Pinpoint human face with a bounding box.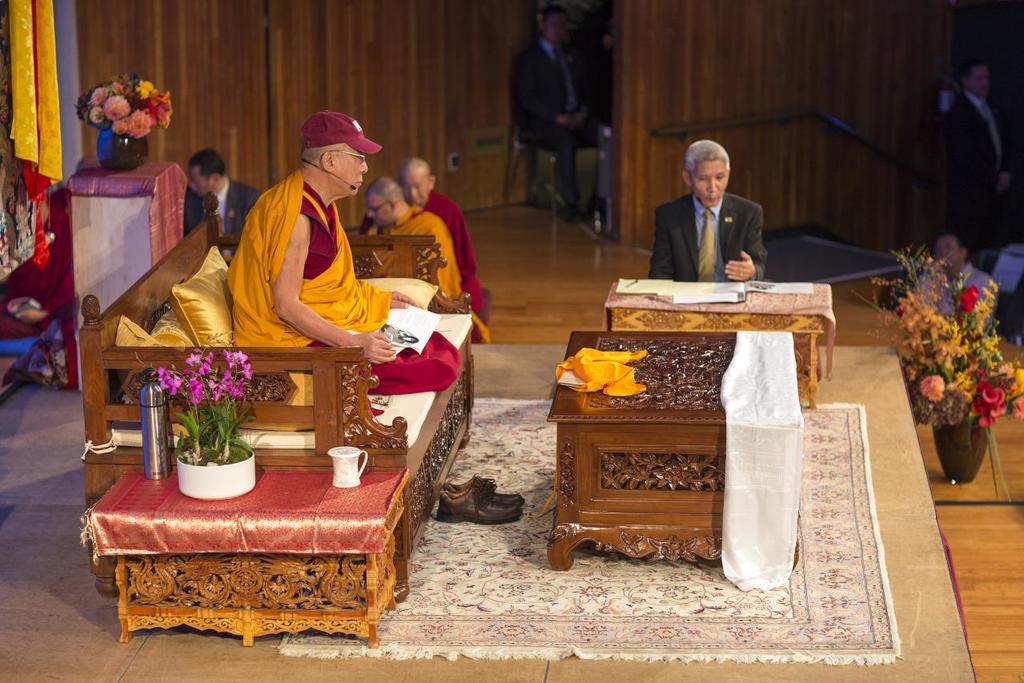
l=192, t=162, r=215, b=195.
